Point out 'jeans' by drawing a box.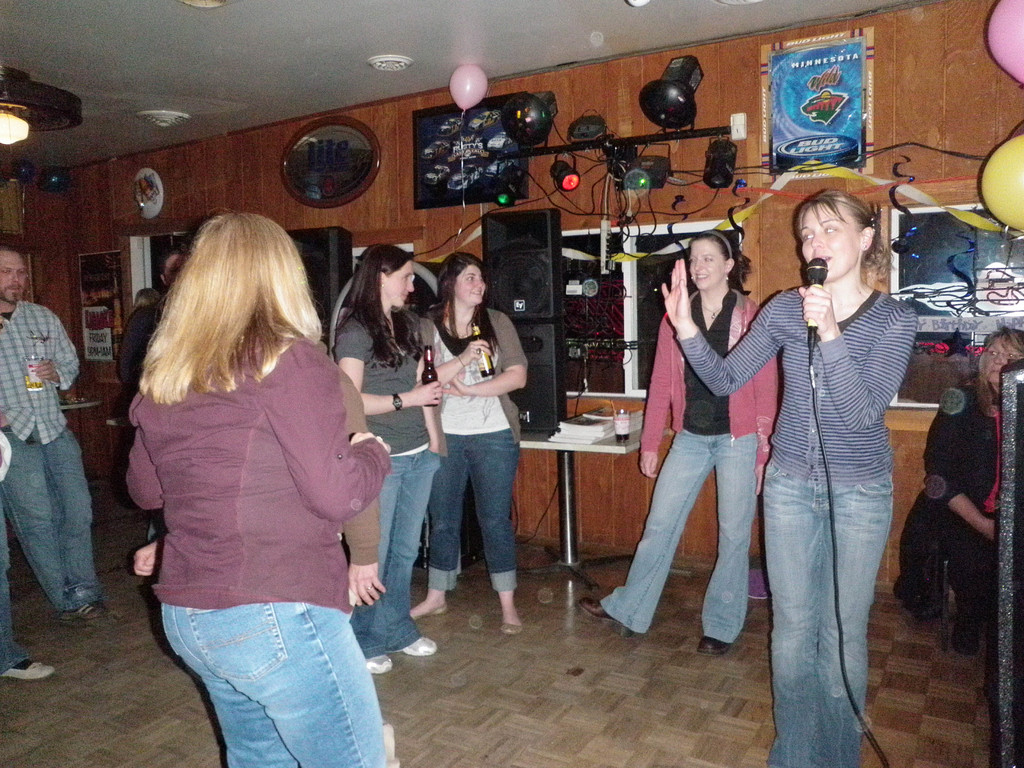
[x1=557, y1=424, x2=768, y2=648].
